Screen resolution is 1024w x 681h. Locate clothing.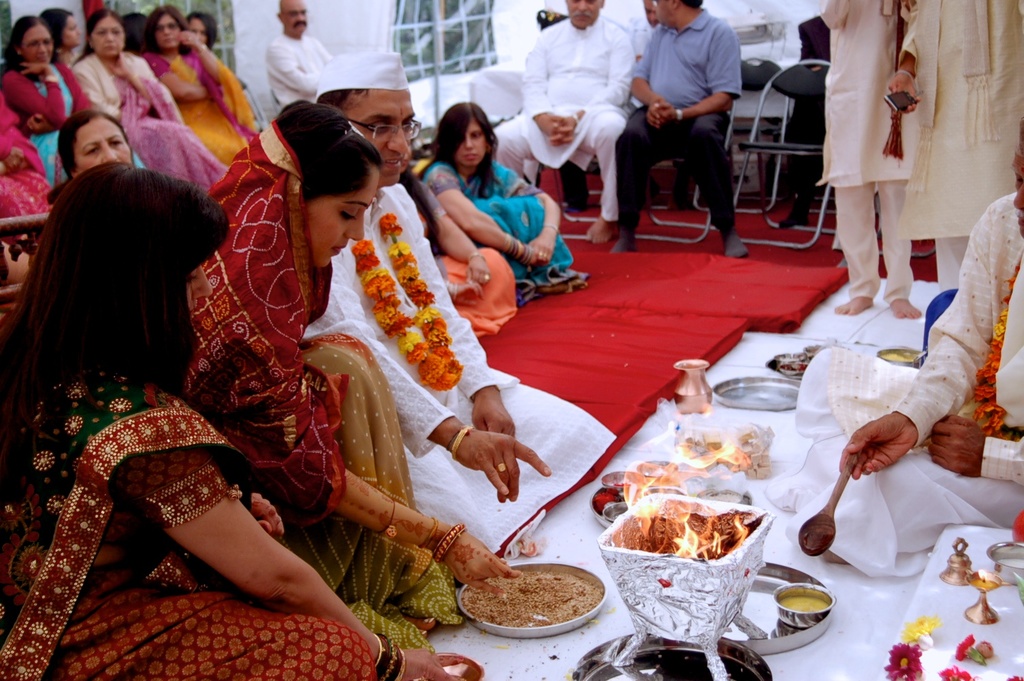
<bbox>138, 46, 259, 168</bbox>.
